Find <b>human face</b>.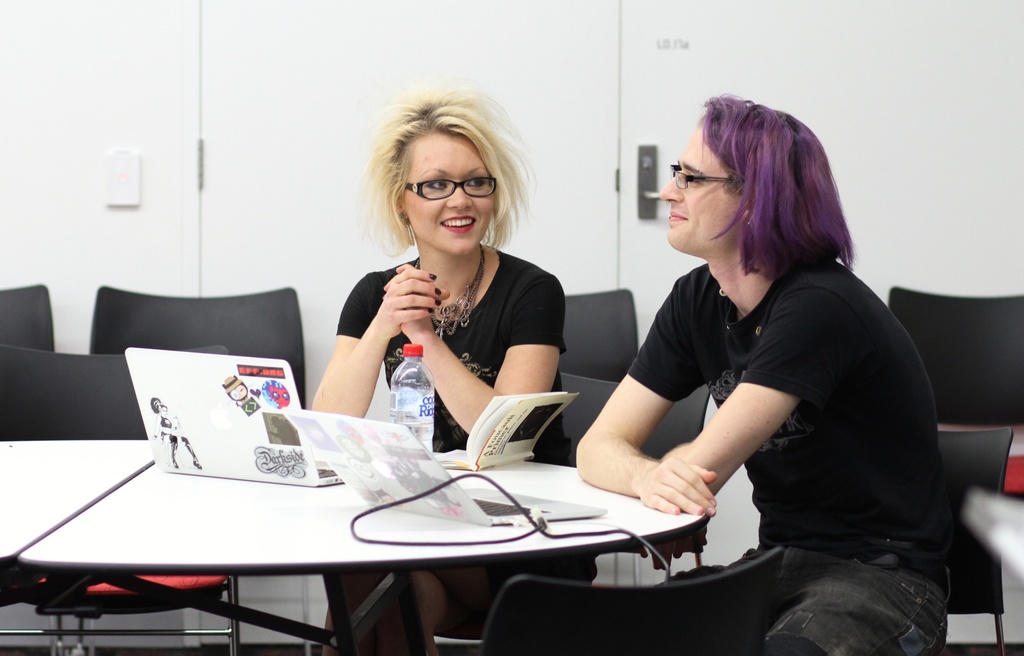
<bbox>230, 385, 245, 397</bbox>.
